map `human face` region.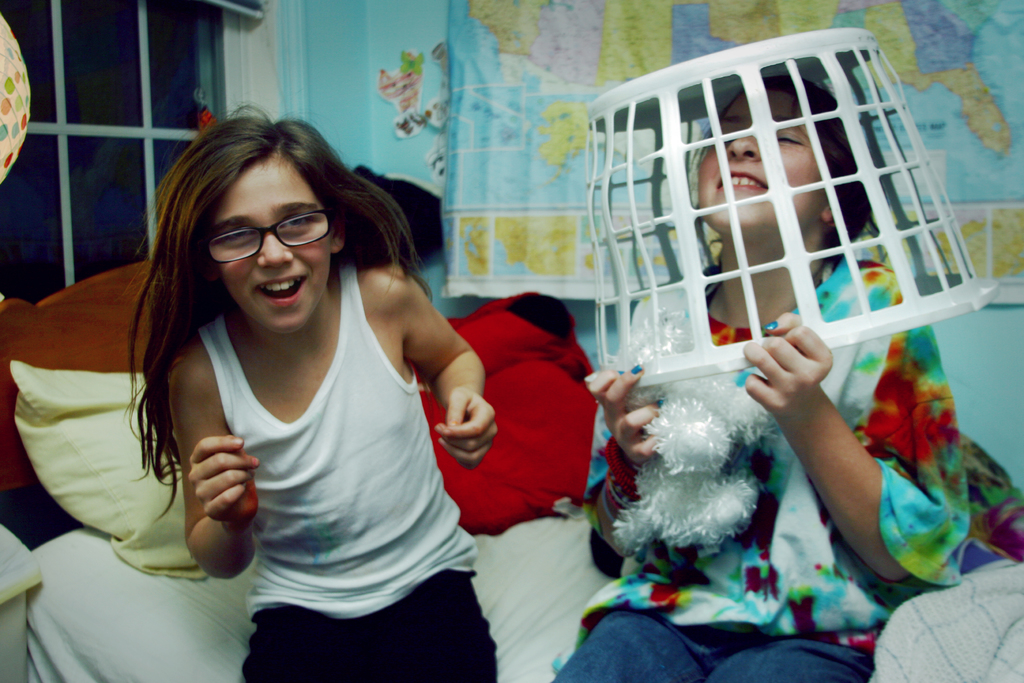
Mapped to rect(207, 164, 330, 332).
